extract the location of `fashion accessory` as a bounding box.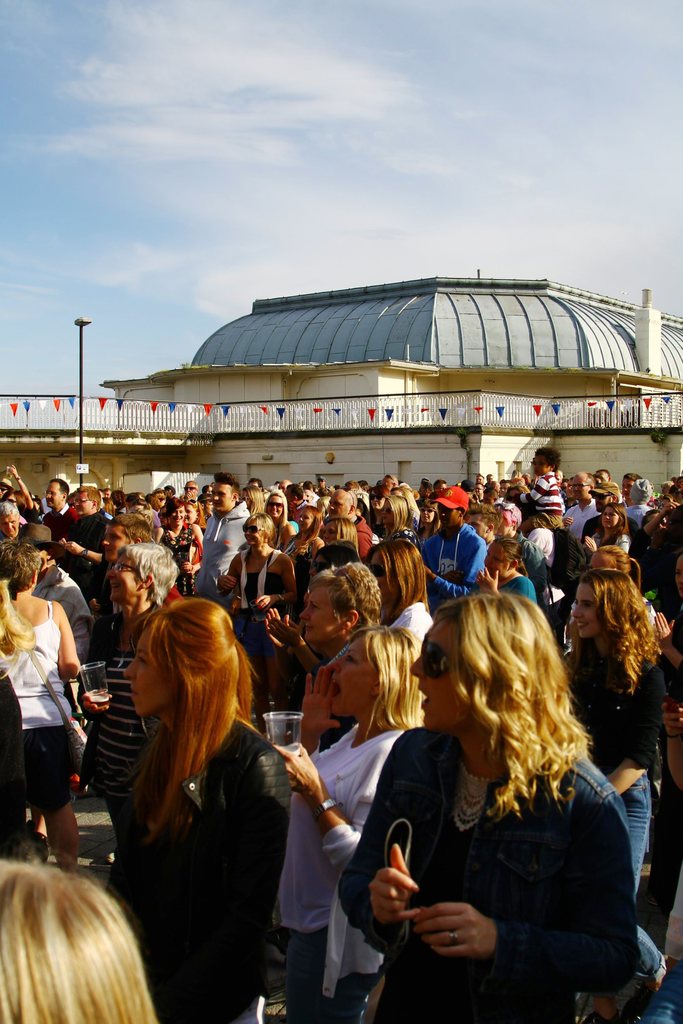
bbox=[315, 472, 327, 481].
